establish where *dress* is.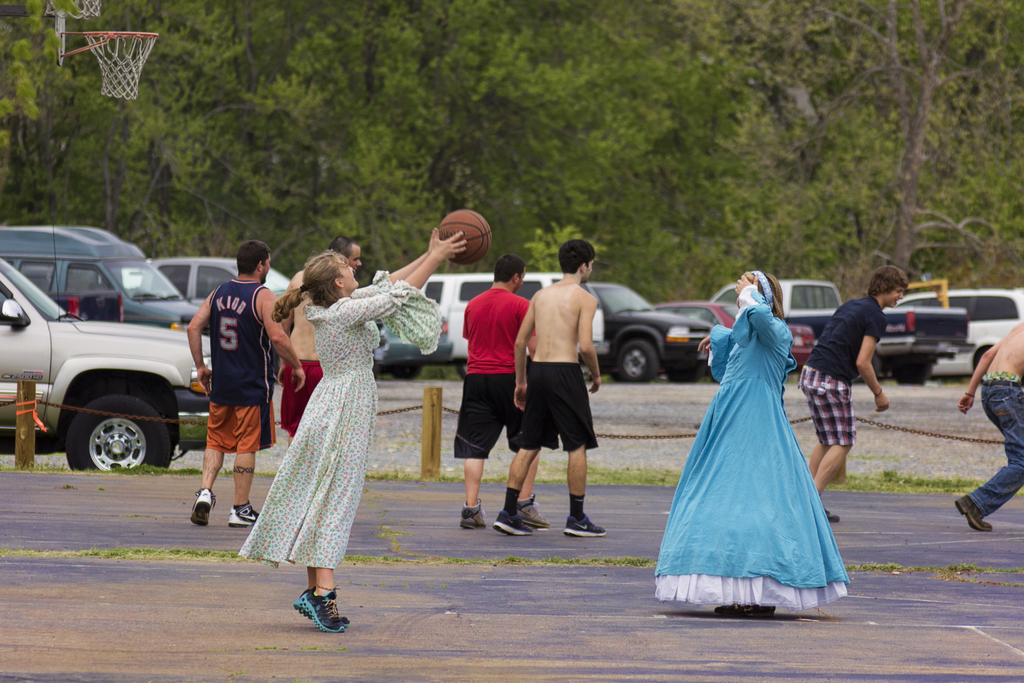
Established at crop(235, 270, 440, 567).
